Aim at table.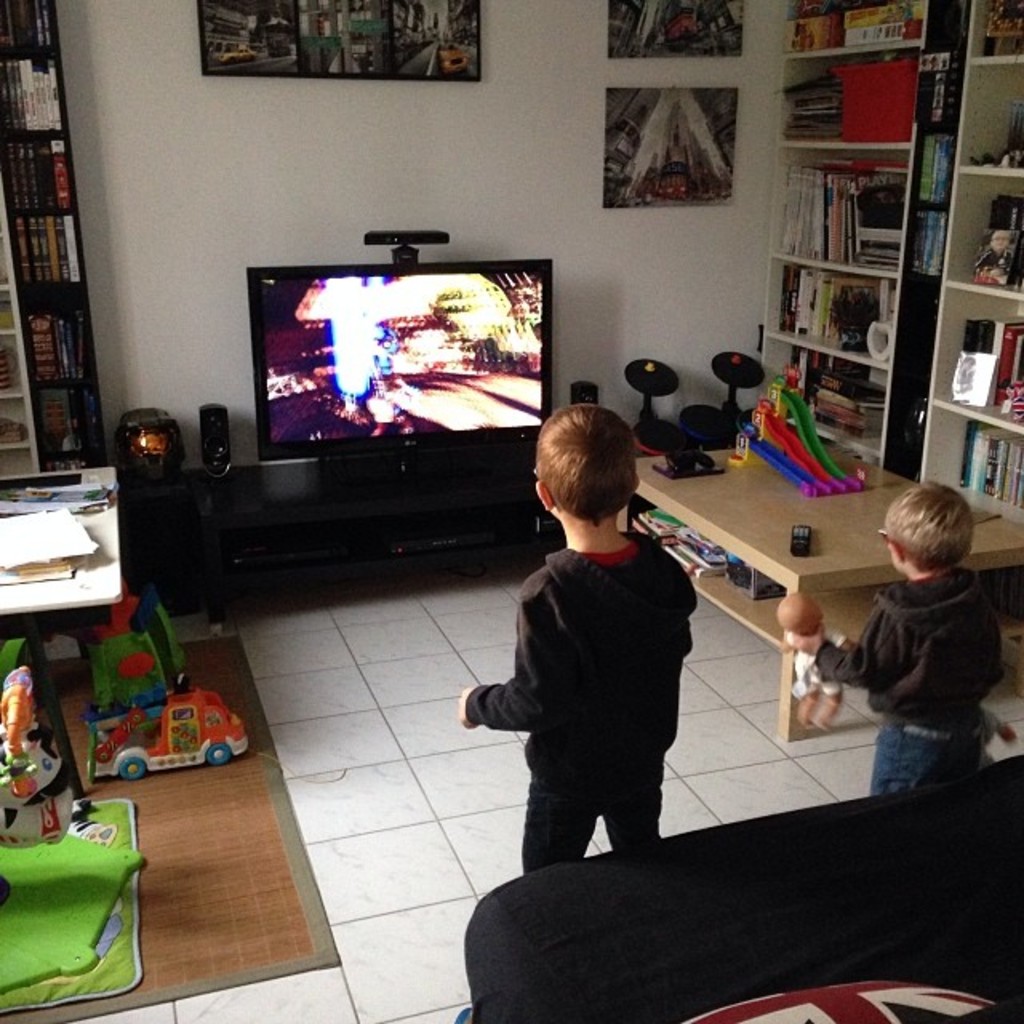
Aimed at crop(0, 469, 189, 797).
